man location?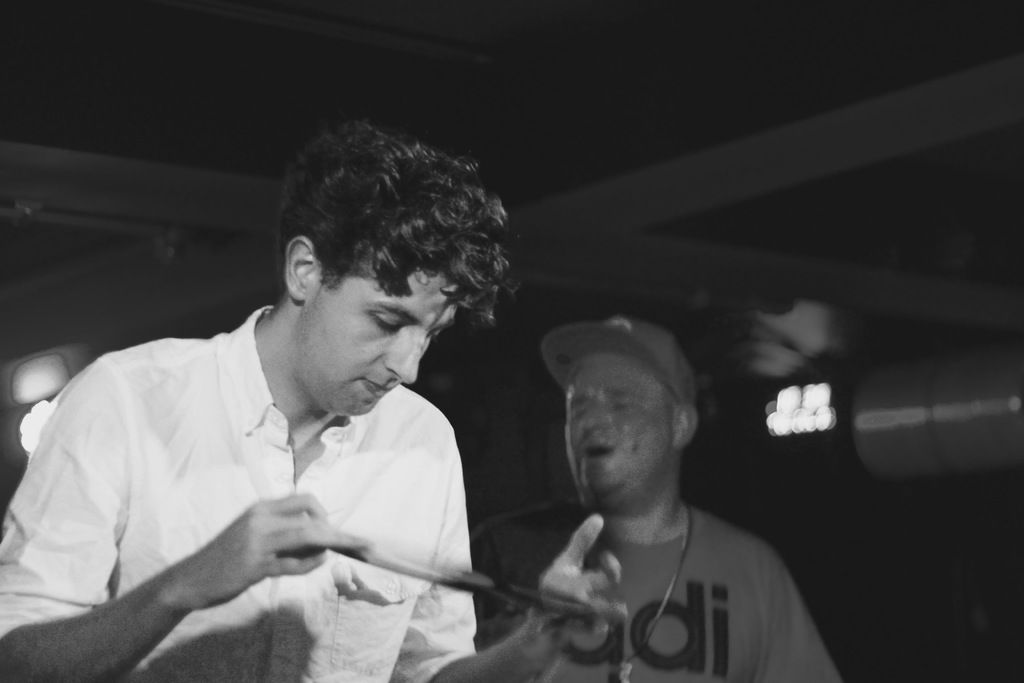
locate(472, 320, 840, 682)
